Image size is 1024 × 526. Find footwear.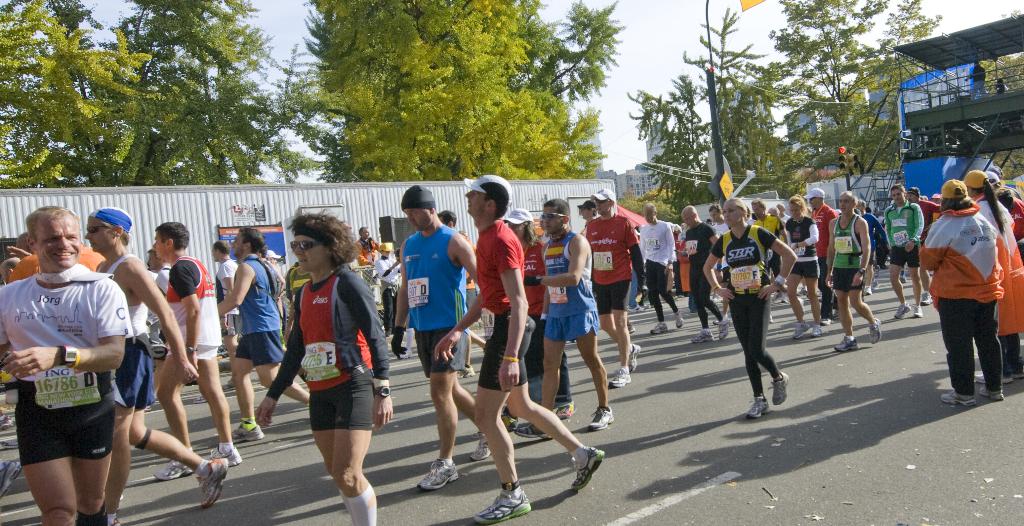
box(584, 406, 614, 431).
